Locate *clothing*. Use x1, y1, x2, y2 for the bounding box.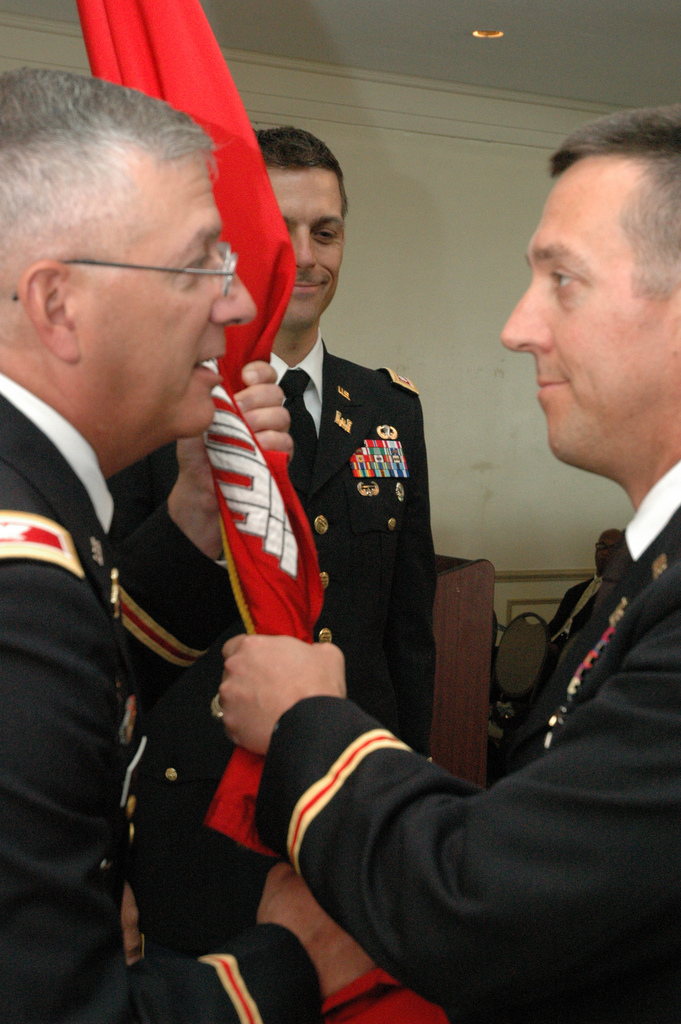
231, 550, 655, 1014.
